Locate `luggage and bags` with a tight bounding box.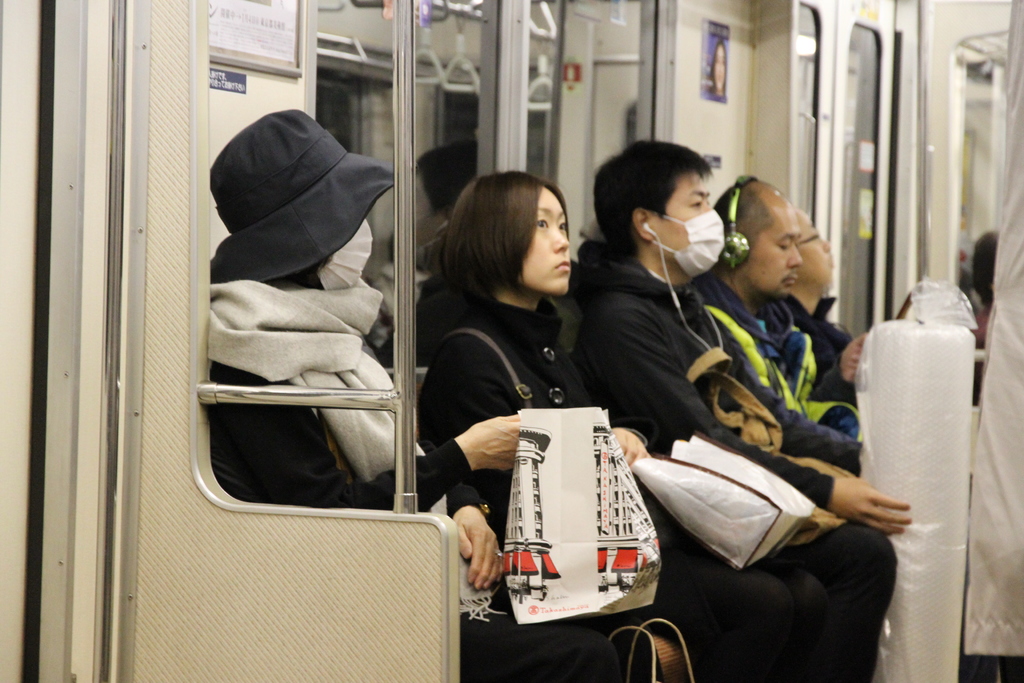
{"left": 687, "top": 346, "right": 858, "bottom": 546}.
